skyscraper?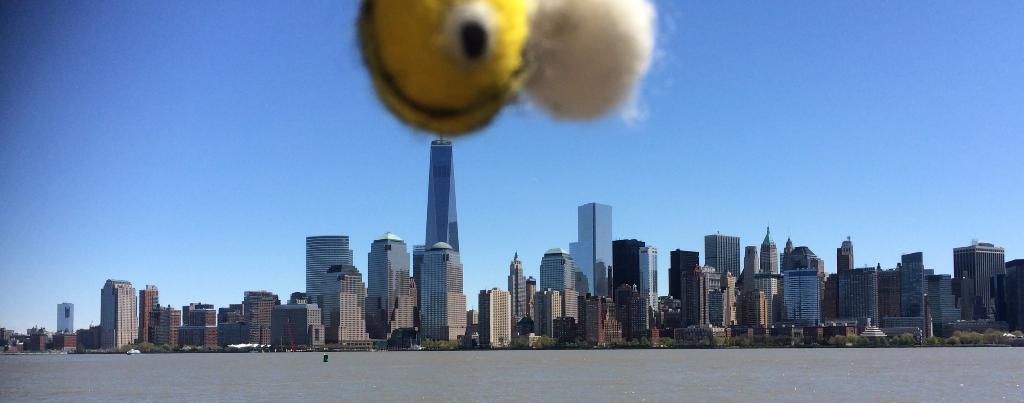
x1=98 y1=273 x2=148 y2=352
